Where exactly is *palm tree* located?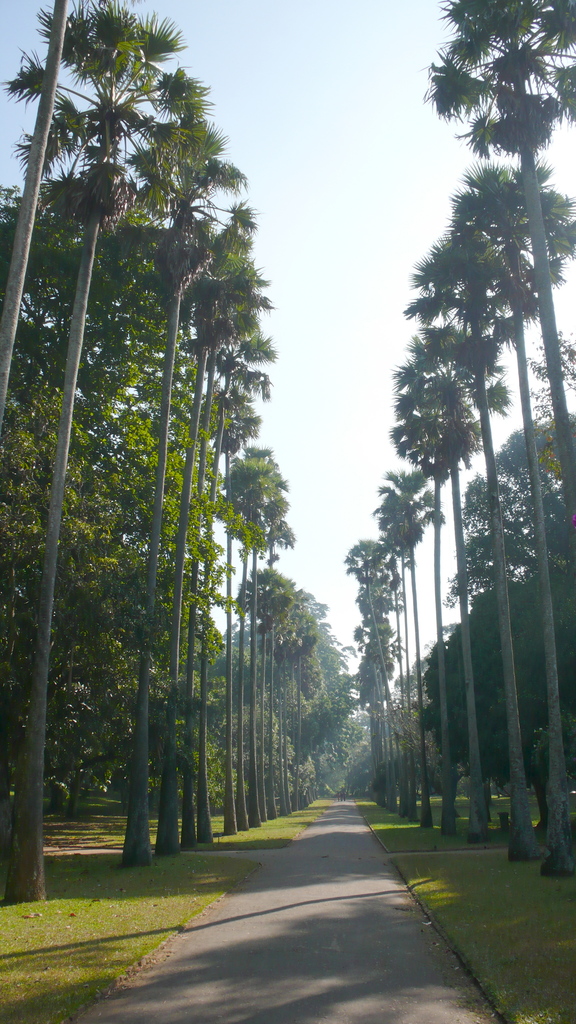
Its bounding box is x1=414, y1=356, x2=495, y2=843.
